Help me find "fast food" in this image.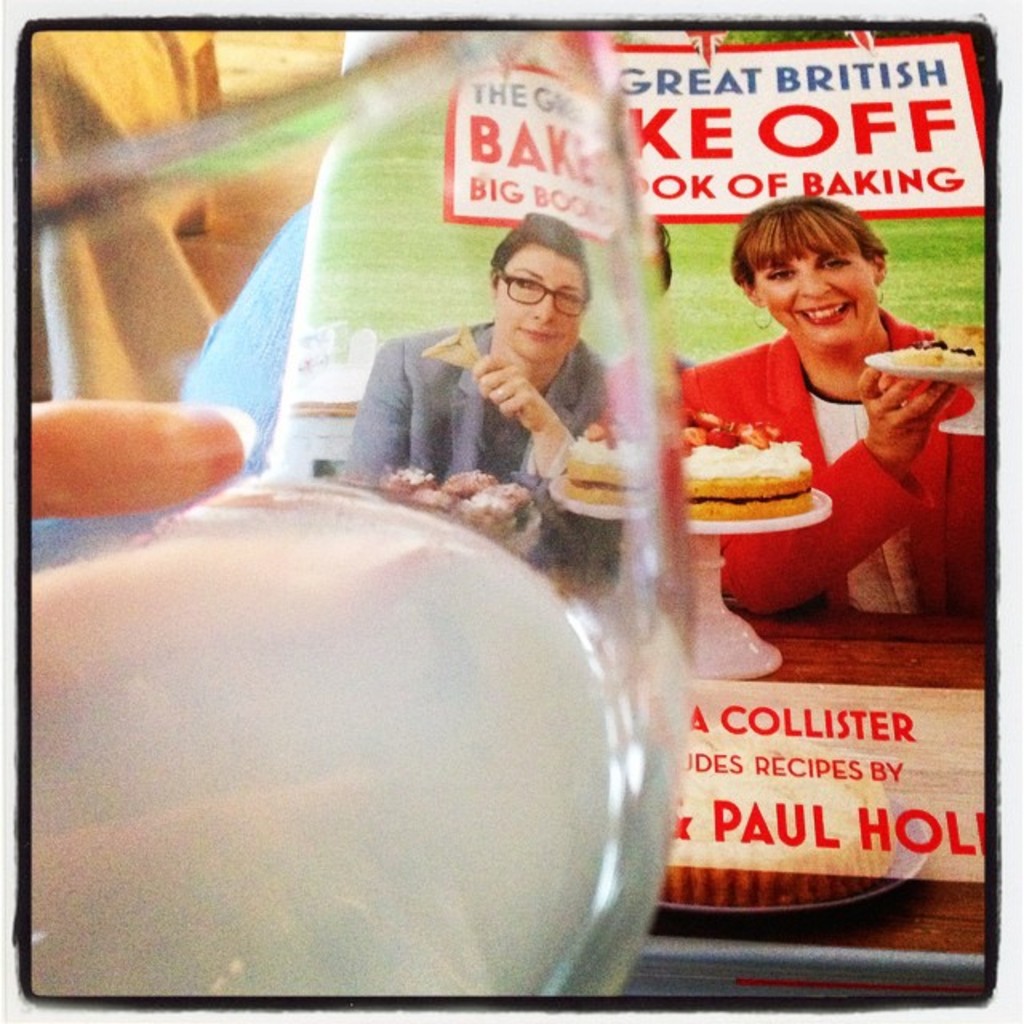
Found it: x1=386, y1=467, x2=430, y2=478.
